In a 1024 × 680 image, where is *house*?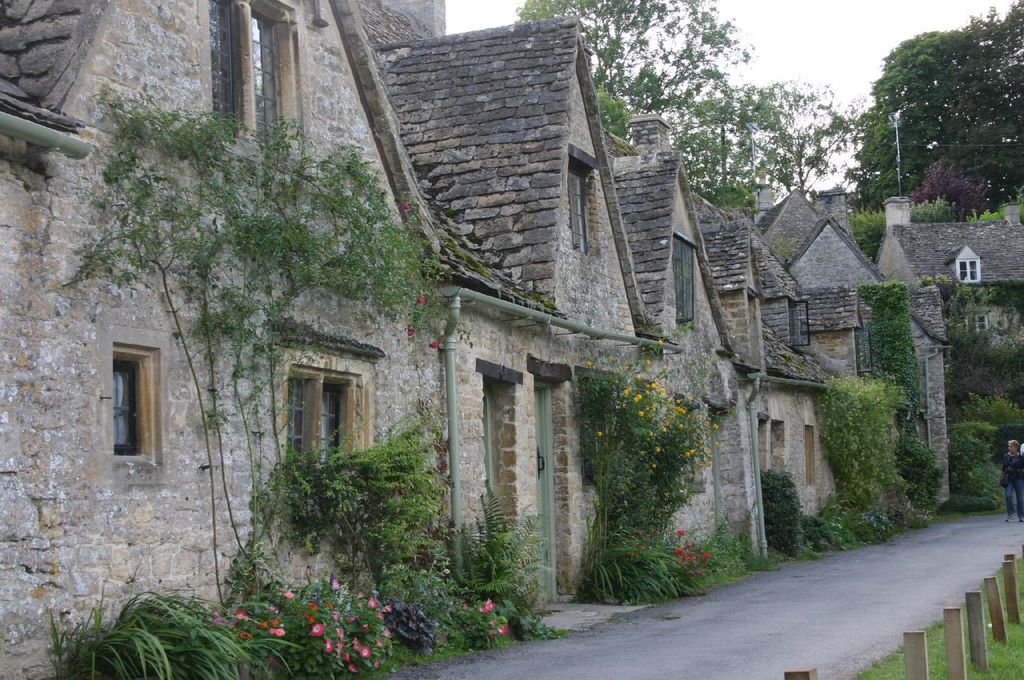
(732,212,860,572).
